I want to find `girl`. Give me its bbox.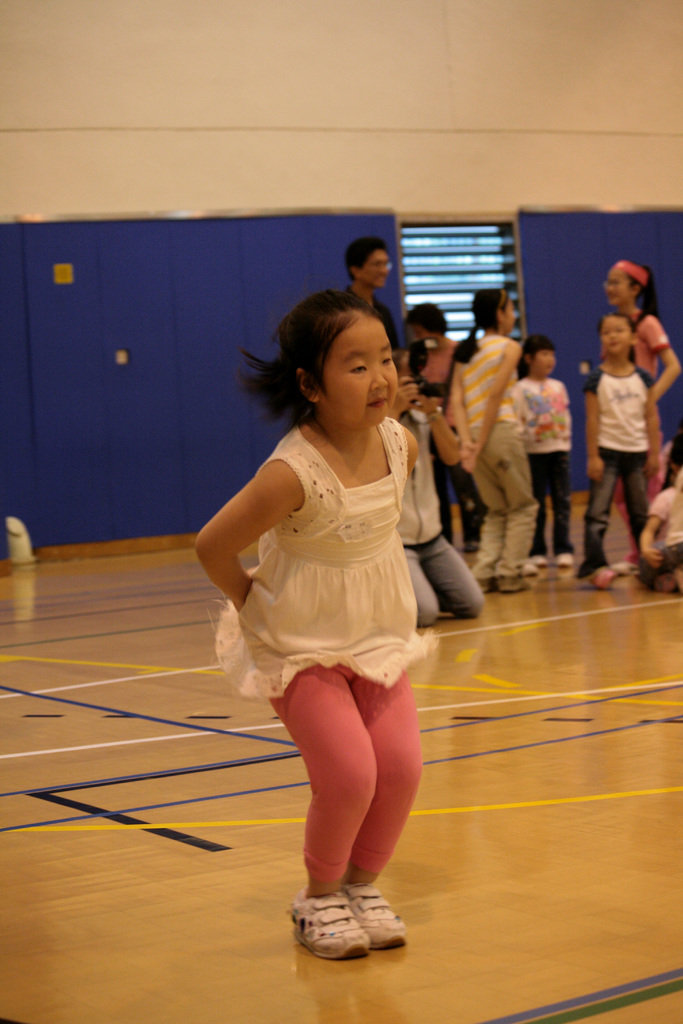
612/260/682/573.
